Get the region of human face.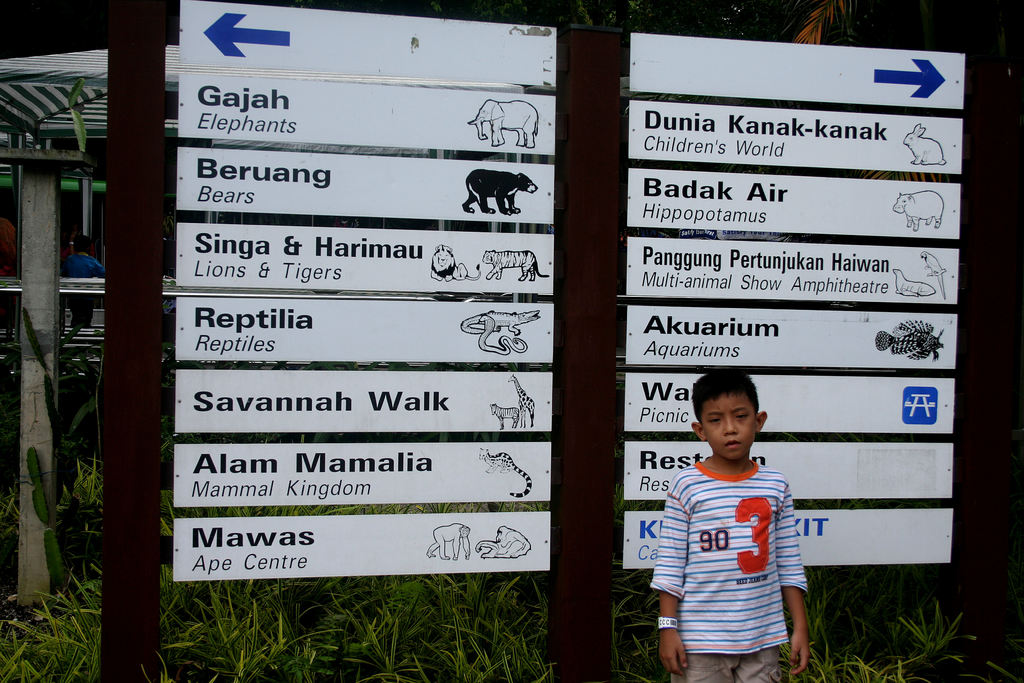
detection(705, 397, 757, 461).
